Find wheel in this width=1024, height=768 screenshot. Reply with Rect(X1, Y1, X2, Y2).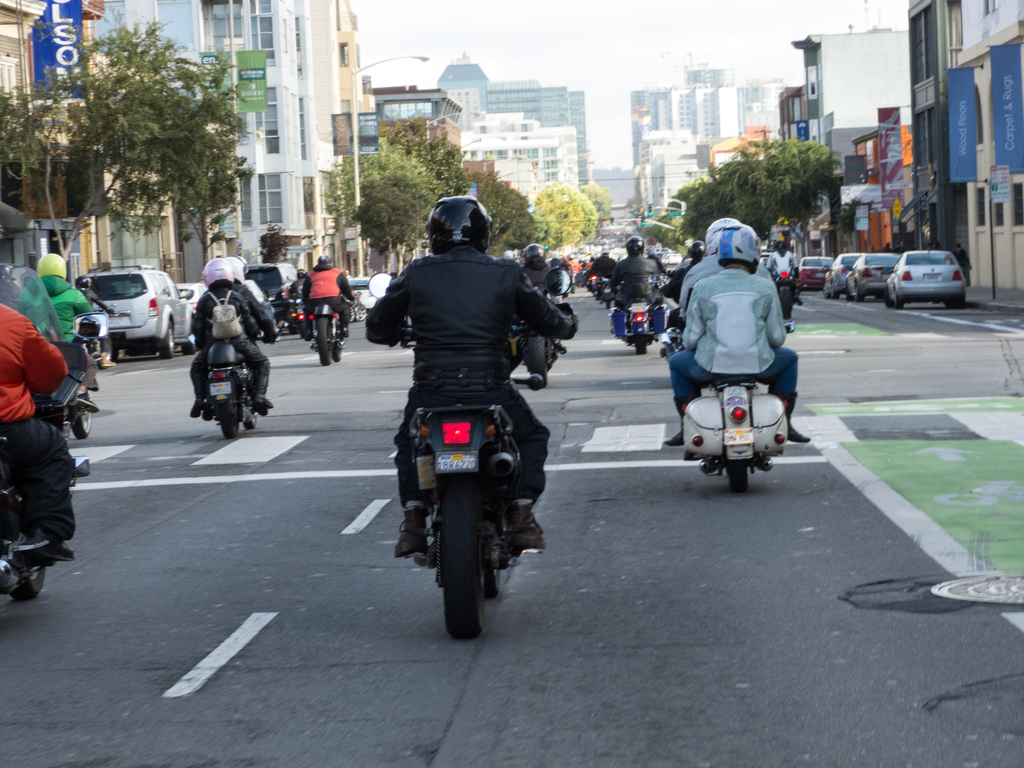
Rect(218, 388, 250, 443).
